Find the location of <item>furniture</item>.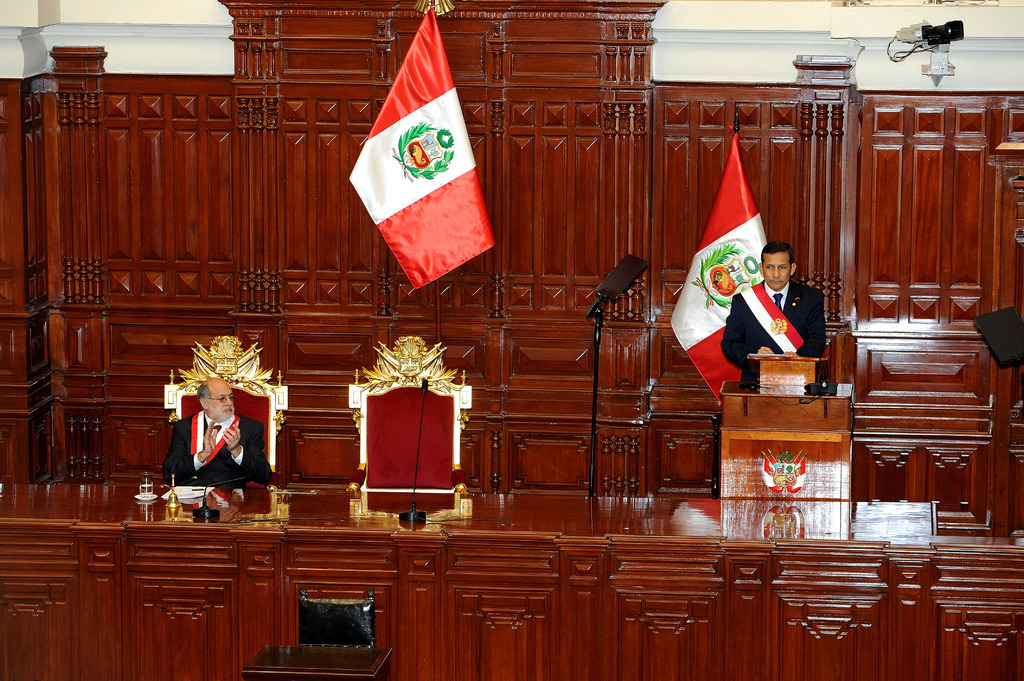
Location: detection(0, 479, 1023, 680).
